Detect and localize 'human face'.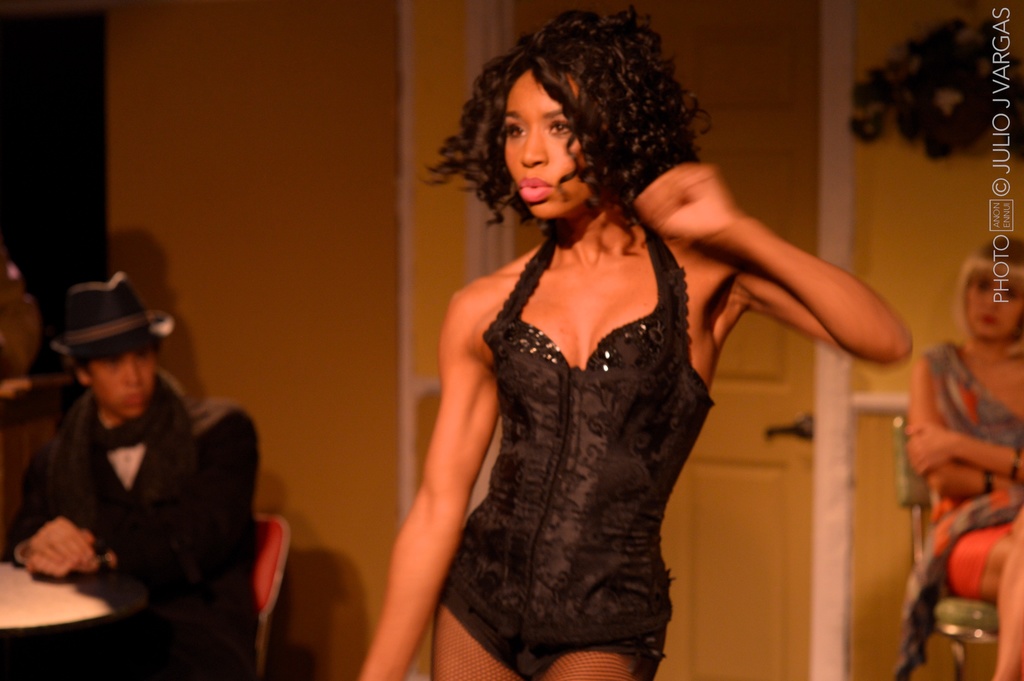
Localized at locate(90, 360, 168, 431).
